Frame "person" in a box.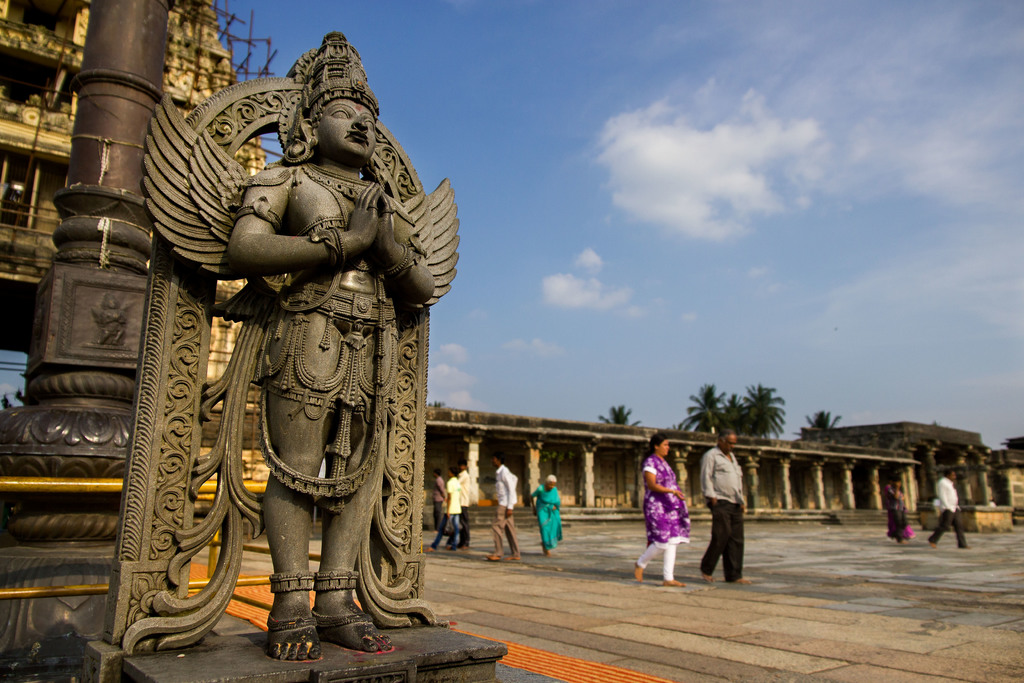
[left=888, top=470, right=913, bottom=548].
